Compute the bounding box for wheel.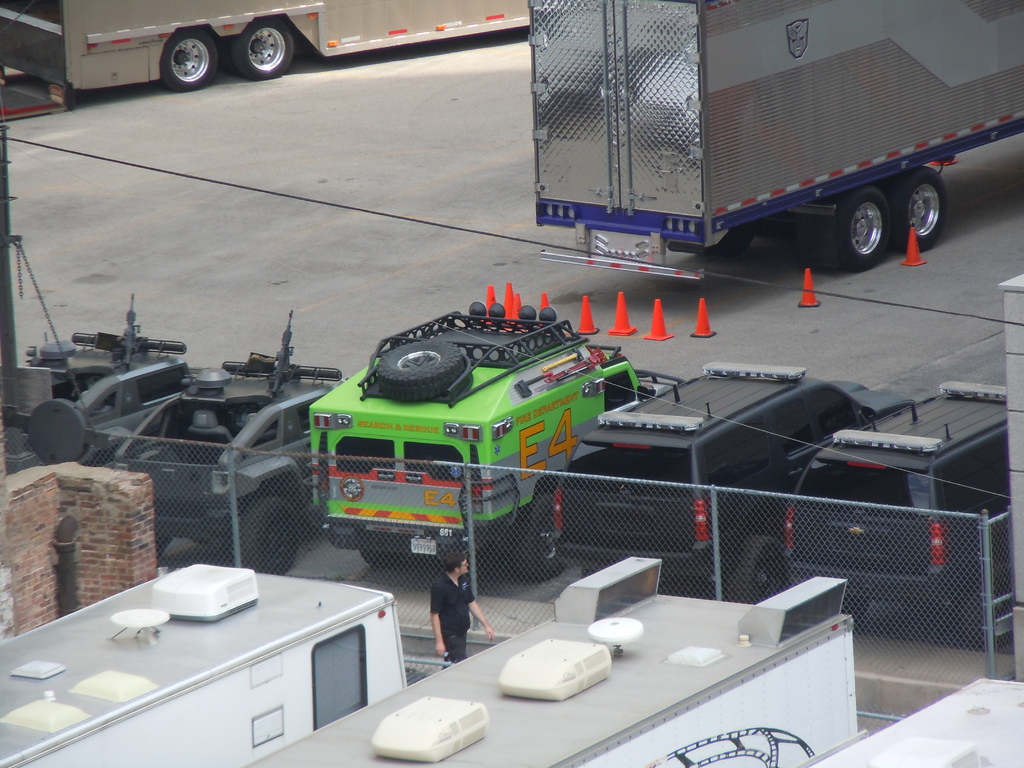
x1=157 y1=534 x2=171 y2=558.
